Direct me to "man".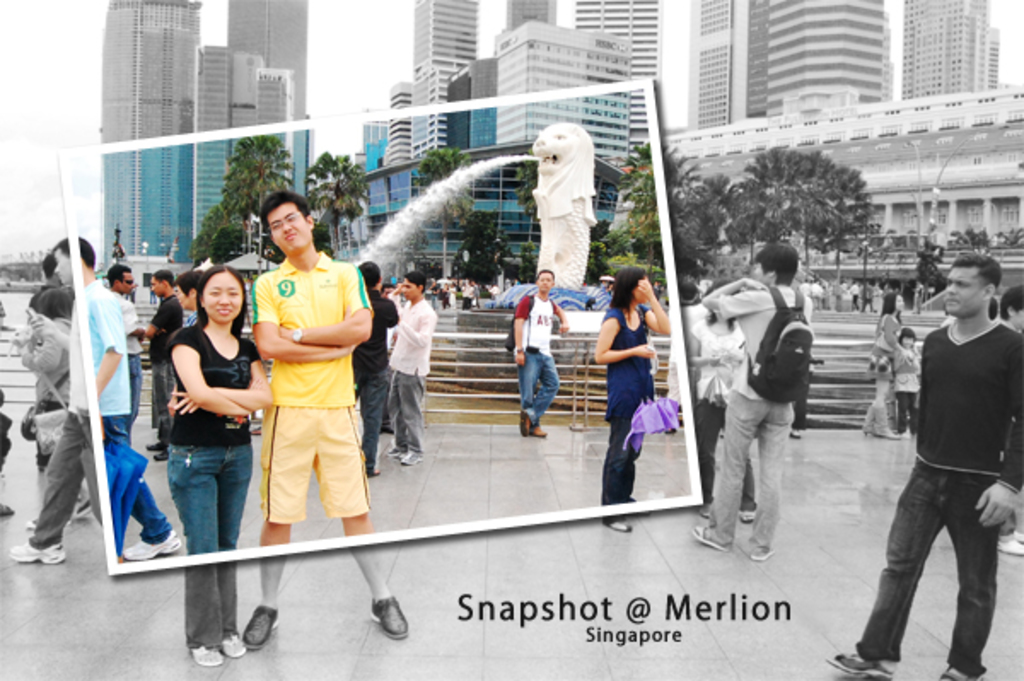
Direction: (x1=236, y1=193, x2=416, y2=638).
